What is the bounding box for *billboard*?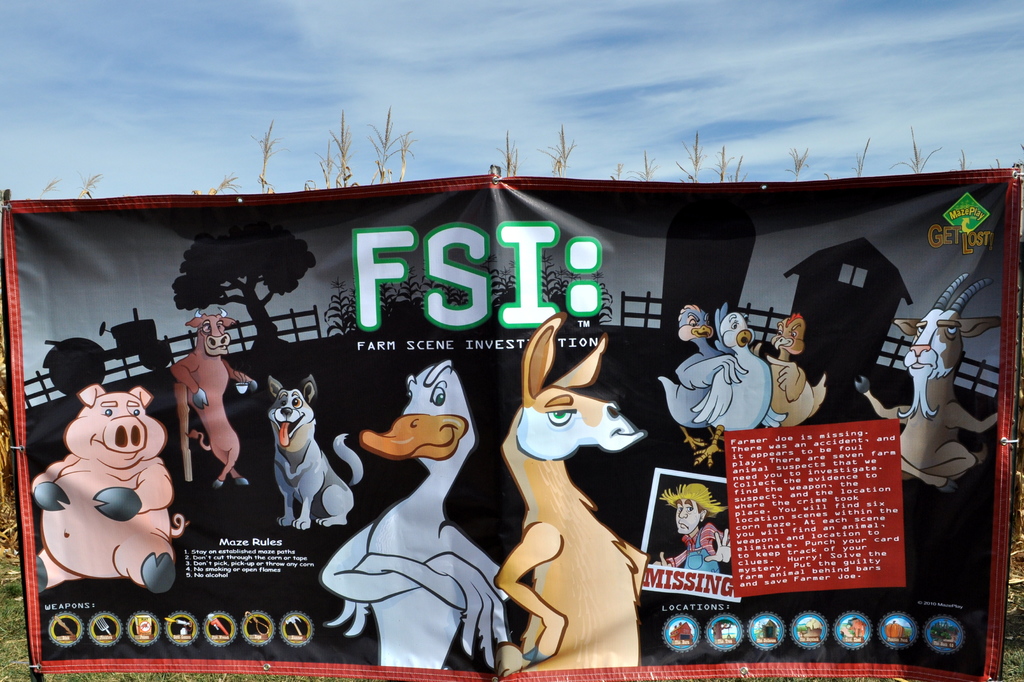
rect(0, 121, 1023, 649).
